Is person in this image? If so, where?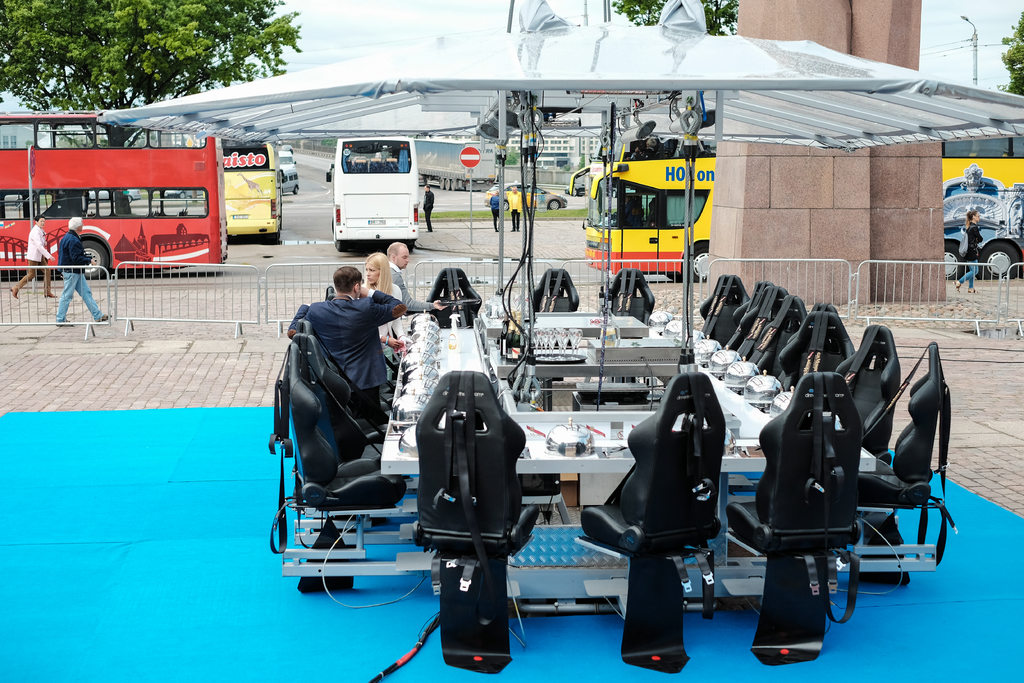
Yes, at crop(422, 183, 435, 234).
